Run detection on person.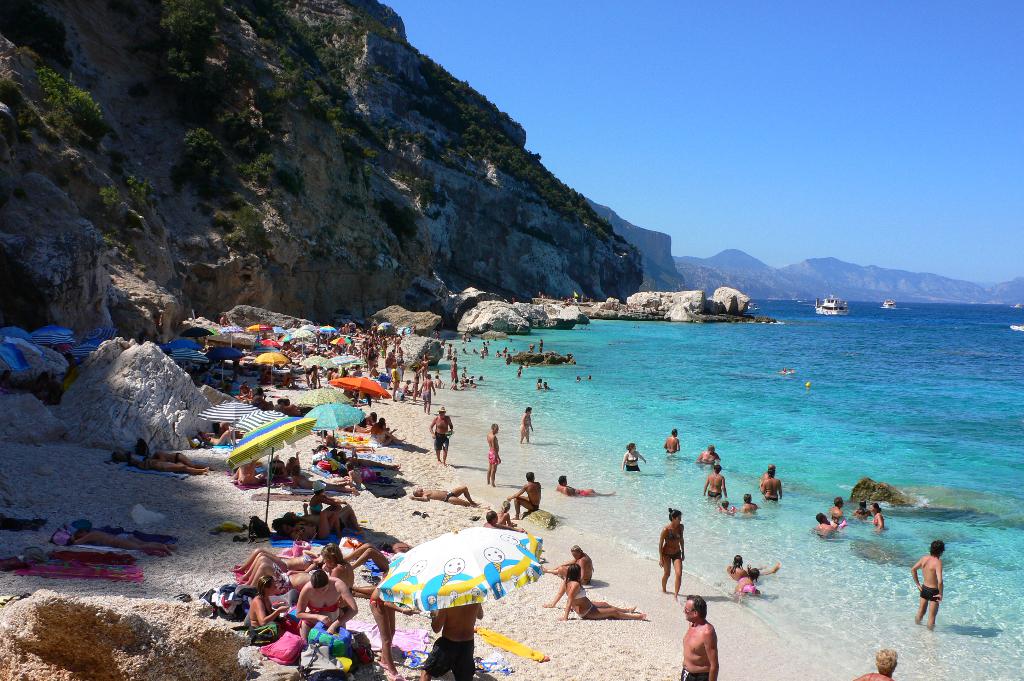
Result: <region>681, 598, 718, 680</region>.
